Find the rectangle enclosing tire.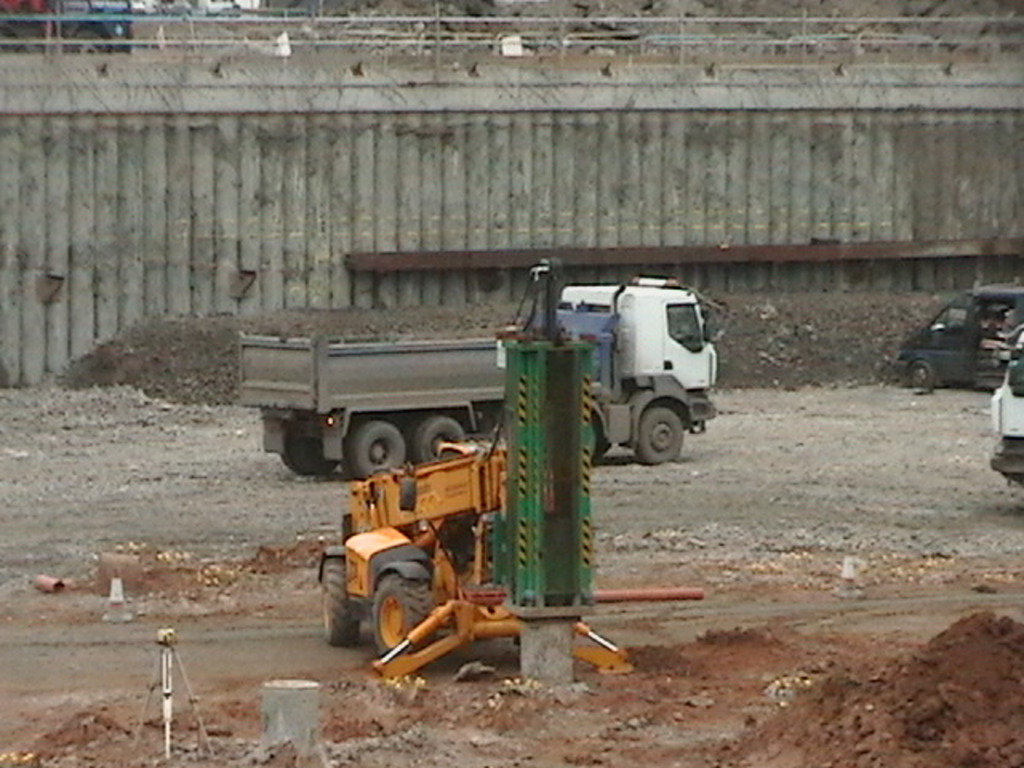
(left=408, top=414, right=466, bottom=467).
